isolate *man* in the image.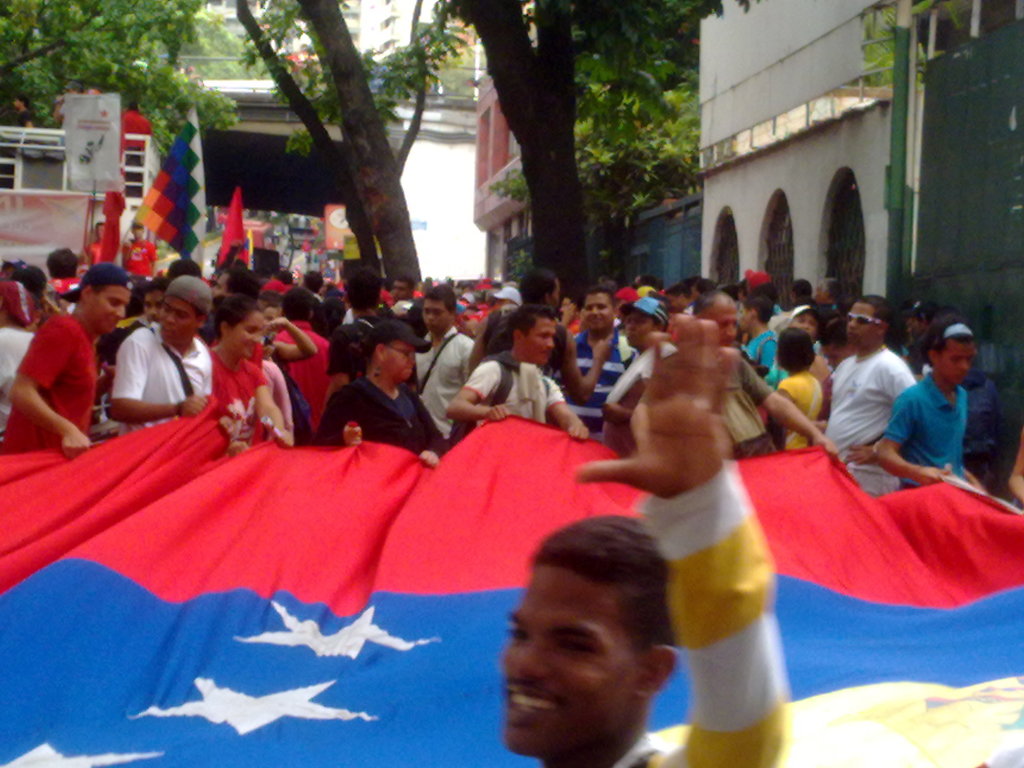
Isolated region: box=[494, 314, 794, 767].
